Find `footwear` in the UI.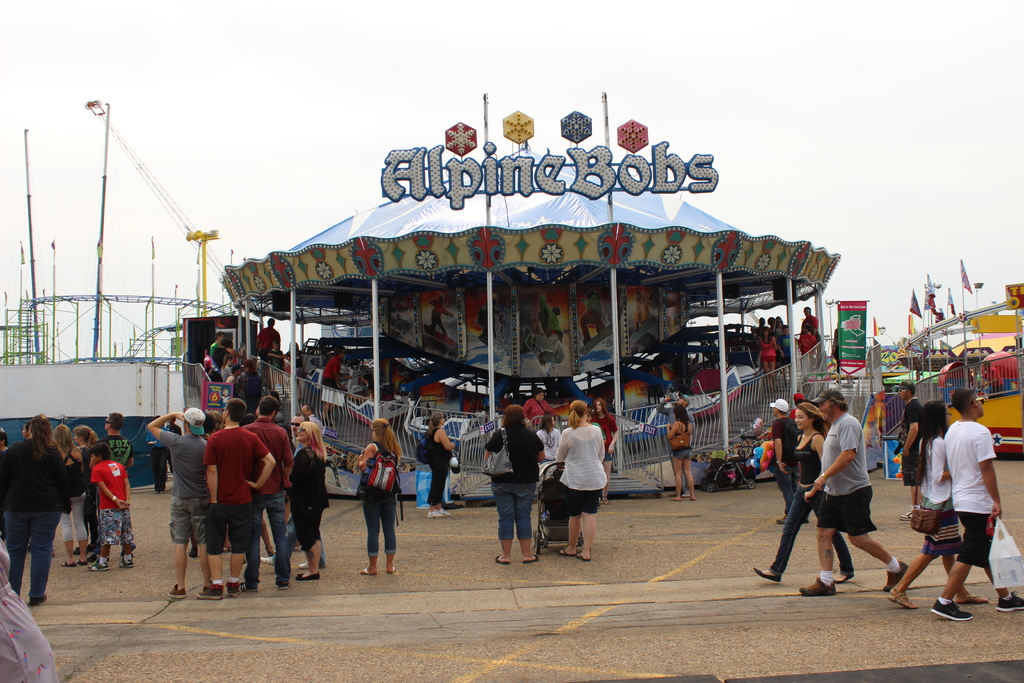
UI element at detection(522, 552, 538, 563).
